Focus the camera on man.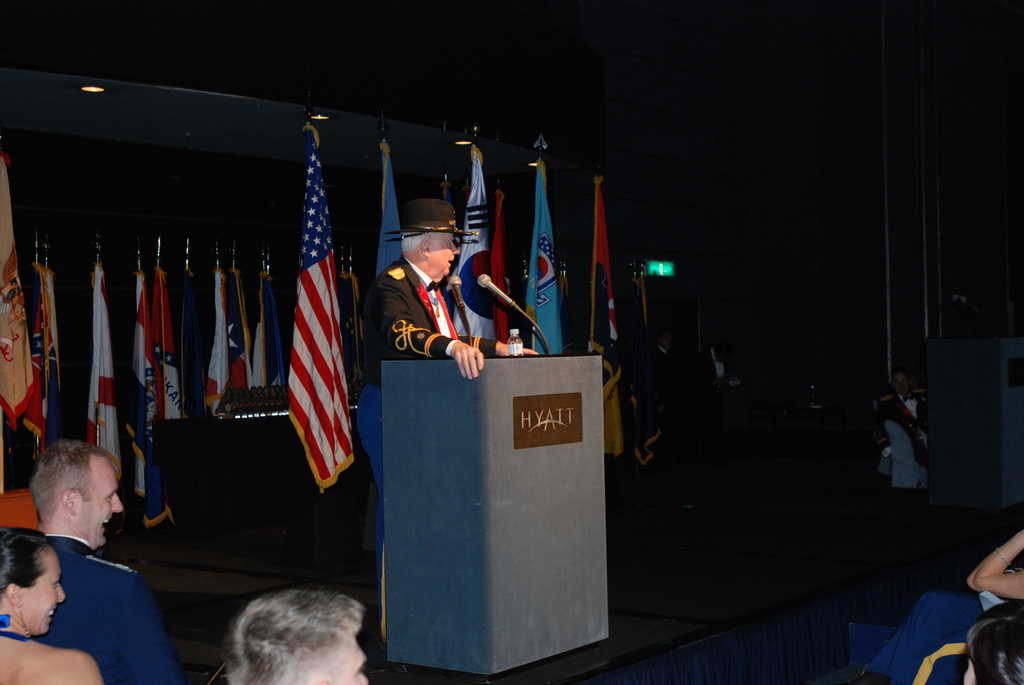
Focus region: [875,370,932,468].
